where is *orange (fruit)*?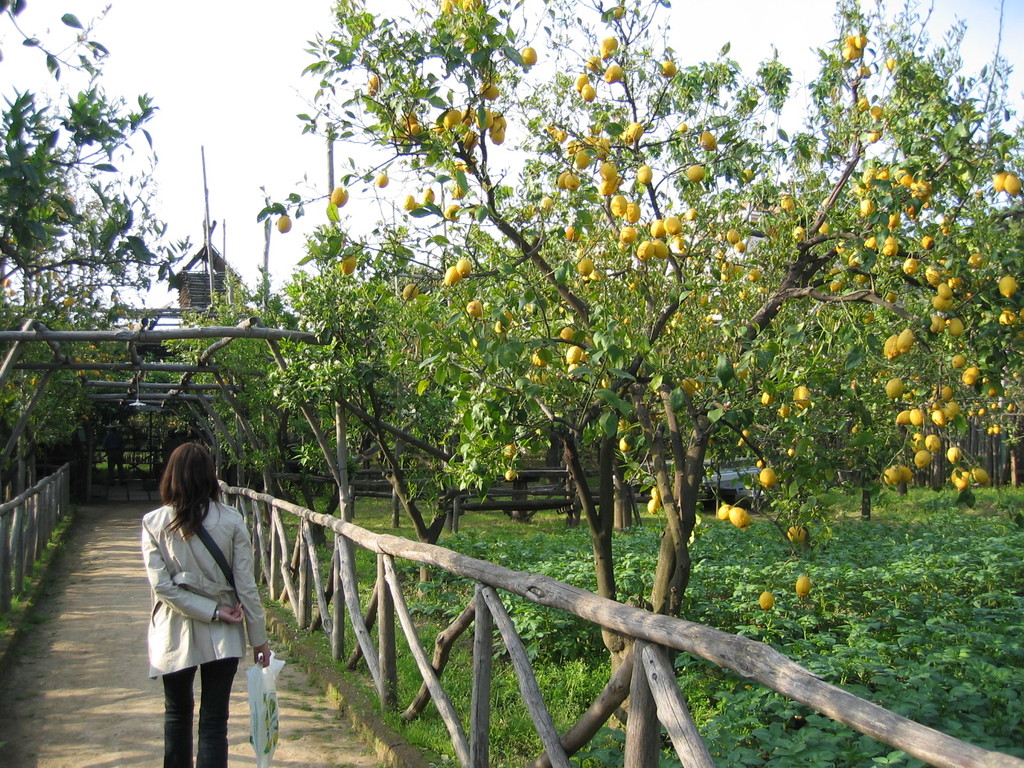
x1=762, y1=596, x2=772, y2=612.
